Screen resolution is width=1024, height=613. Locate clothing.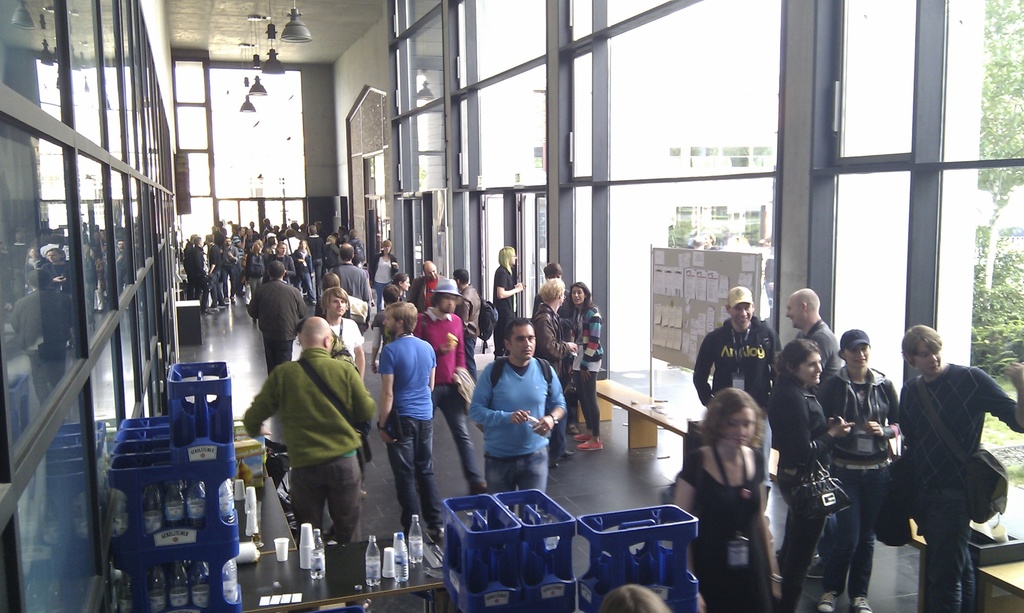
bbox=(474, 356, 563, 520).
